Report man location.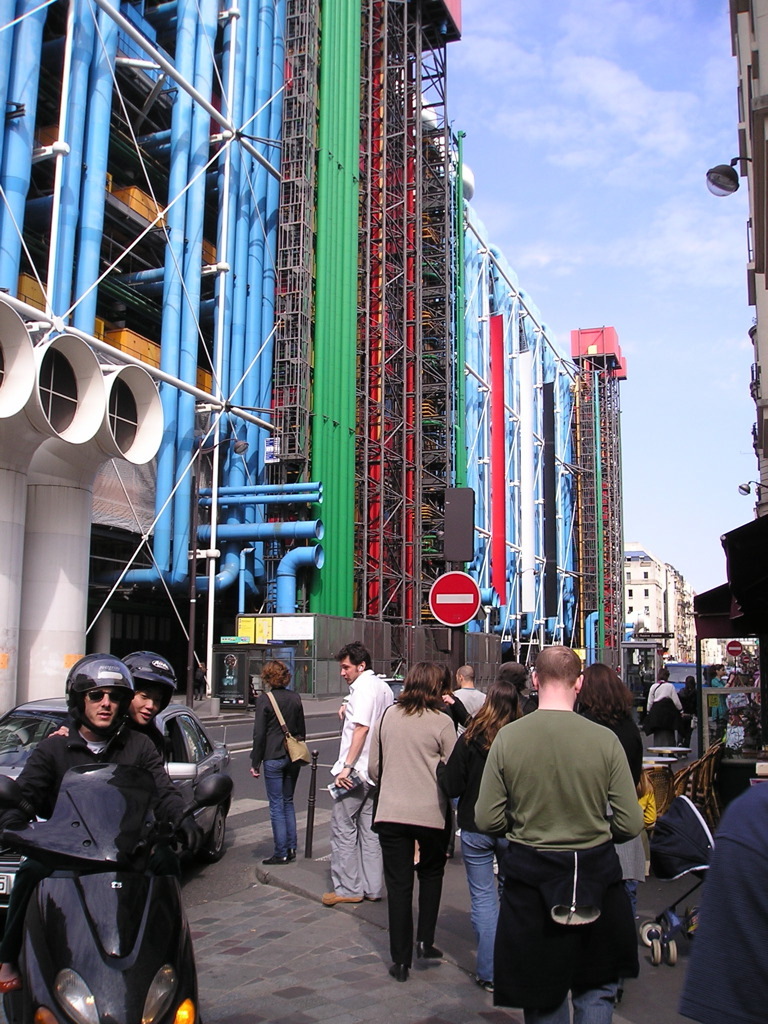
Report: pyautogui.locateOnScreen(645, 665, 684, 757).
